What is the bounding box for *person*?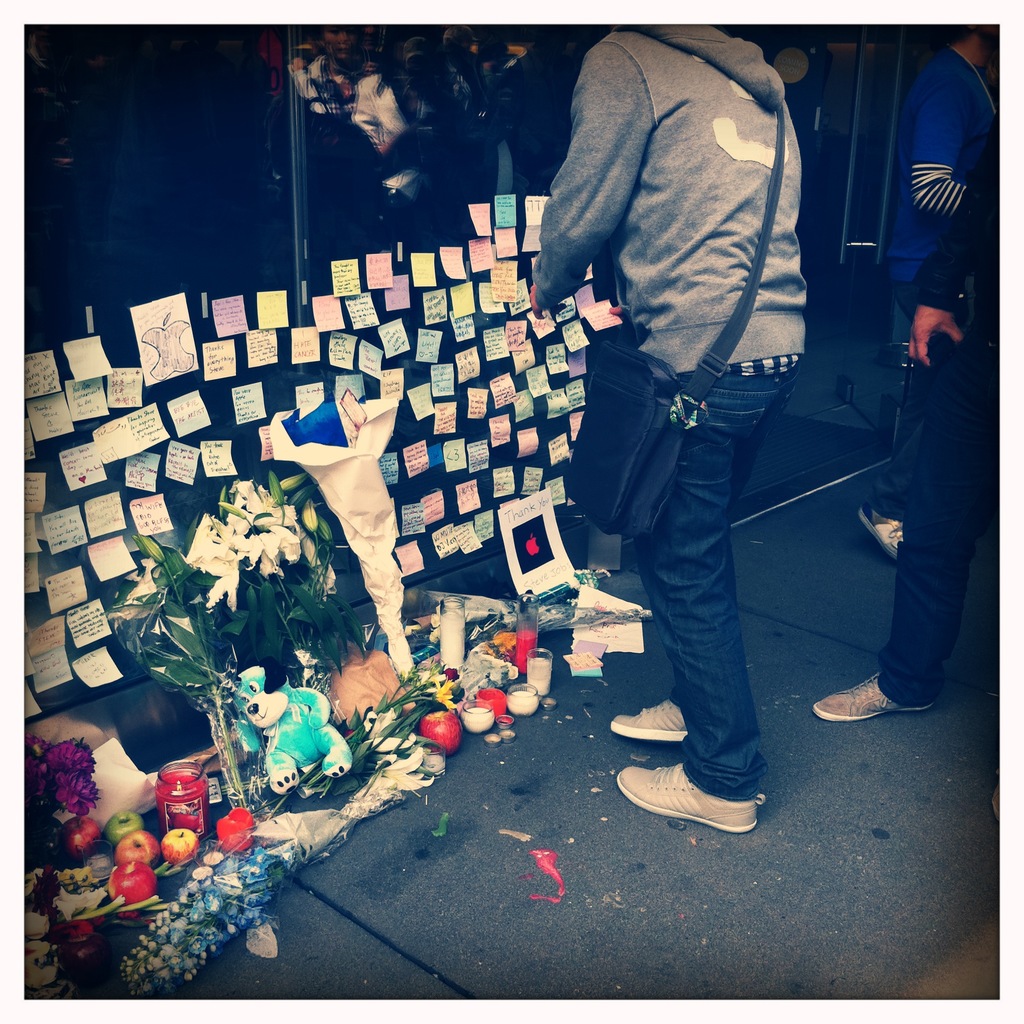
locate(522, 17, 815, 836).
